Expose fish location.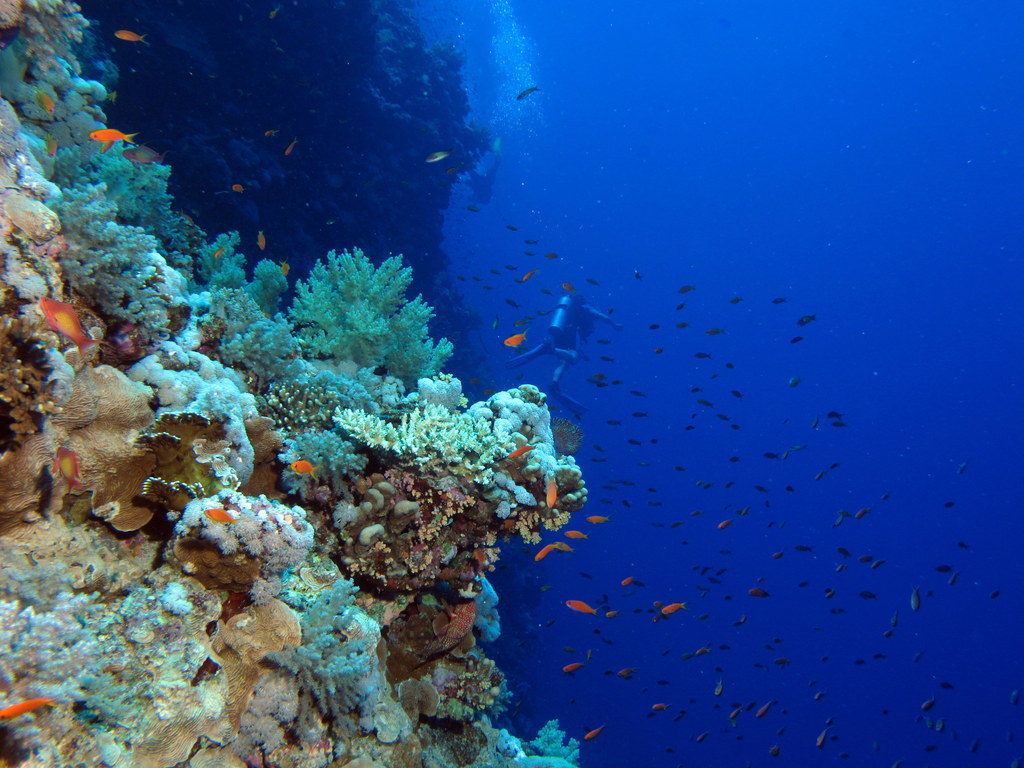
Exposed at detection(716, 518, 735, 530).
